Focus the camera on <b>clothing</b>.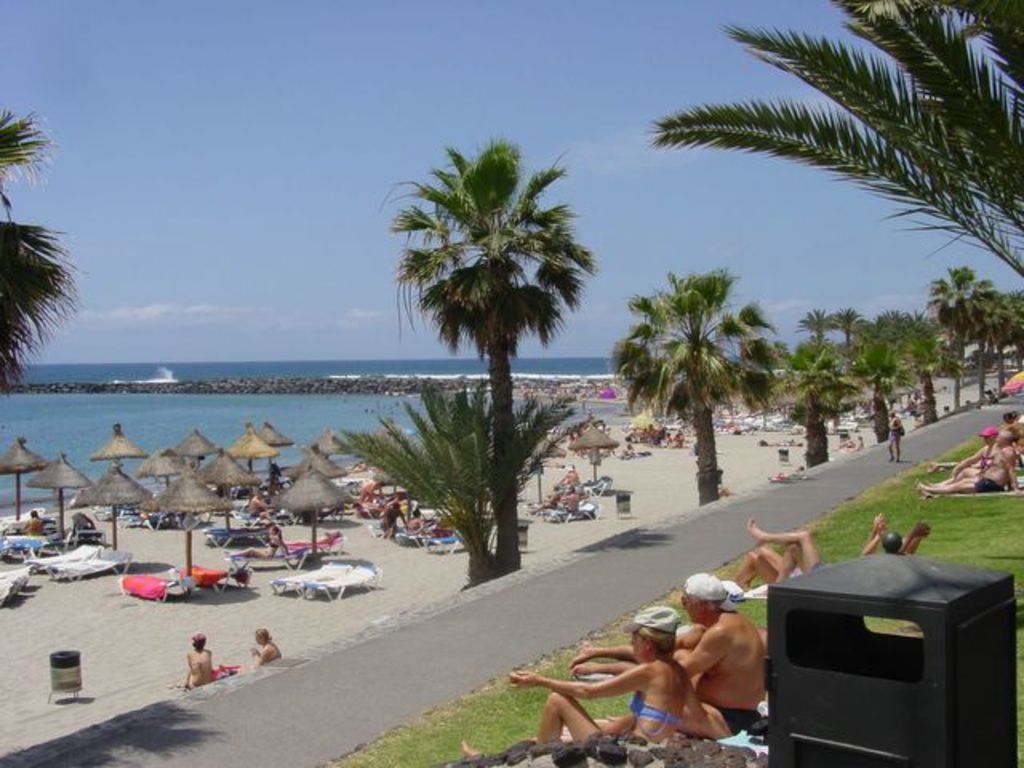
Focus region: bbox=[632, 688, 688, 723].
